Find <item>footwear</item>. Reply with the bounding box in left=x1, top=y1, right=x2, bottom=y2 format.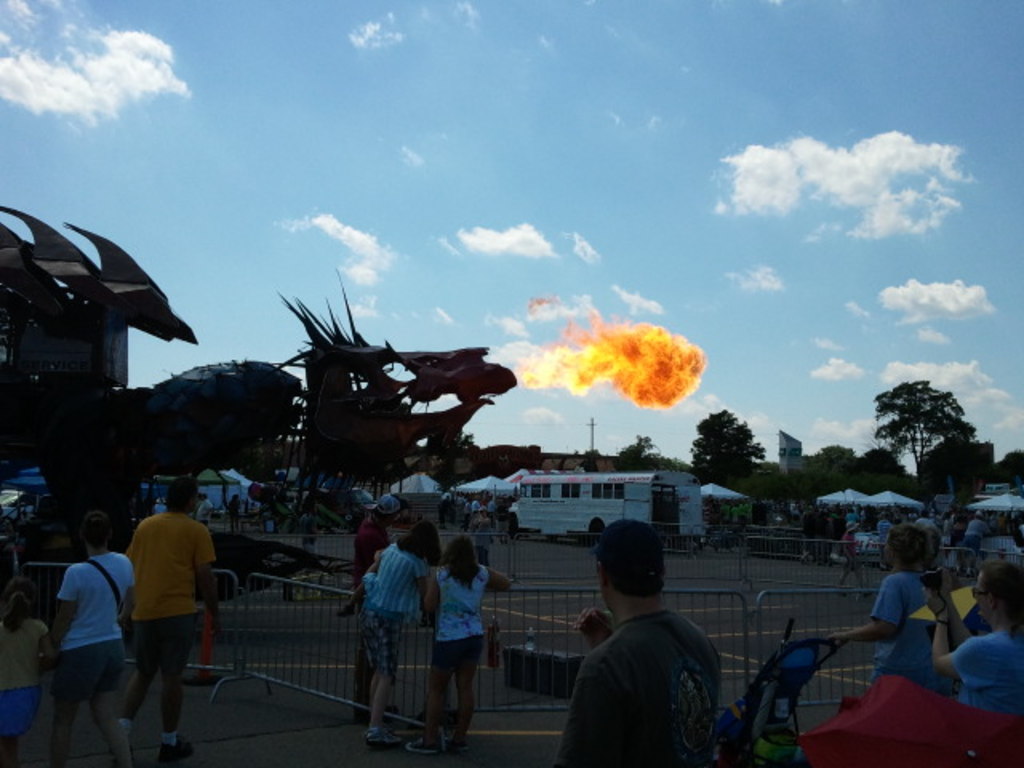
left=365, top=723, right=403, bottom=747.
